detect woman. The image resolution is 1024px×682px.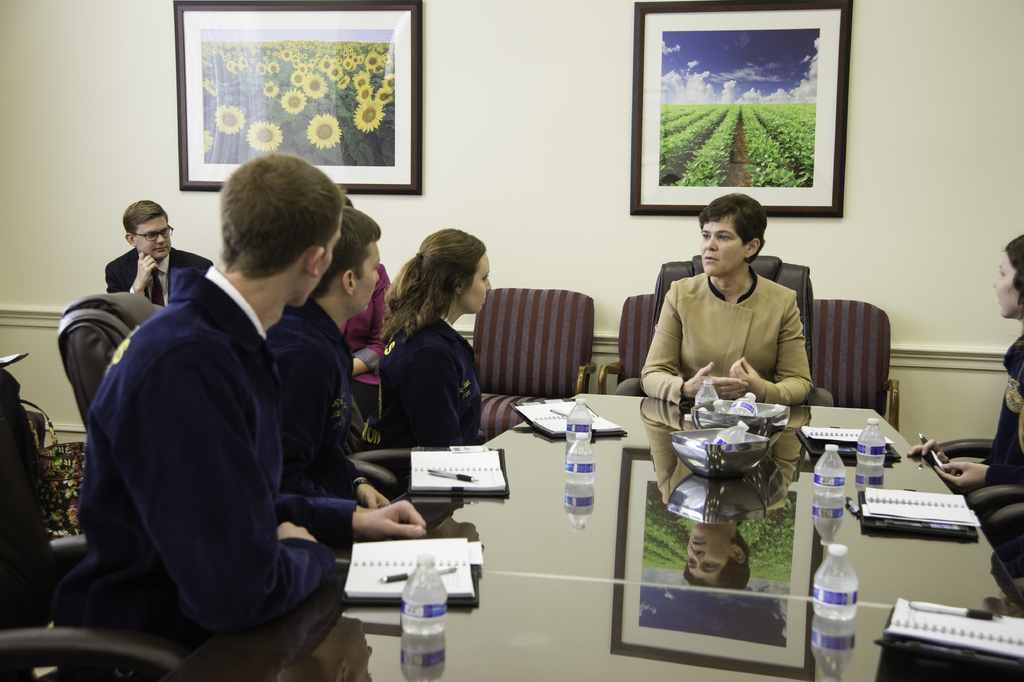
x1=365 y1=239 x2=503 y2=471.
